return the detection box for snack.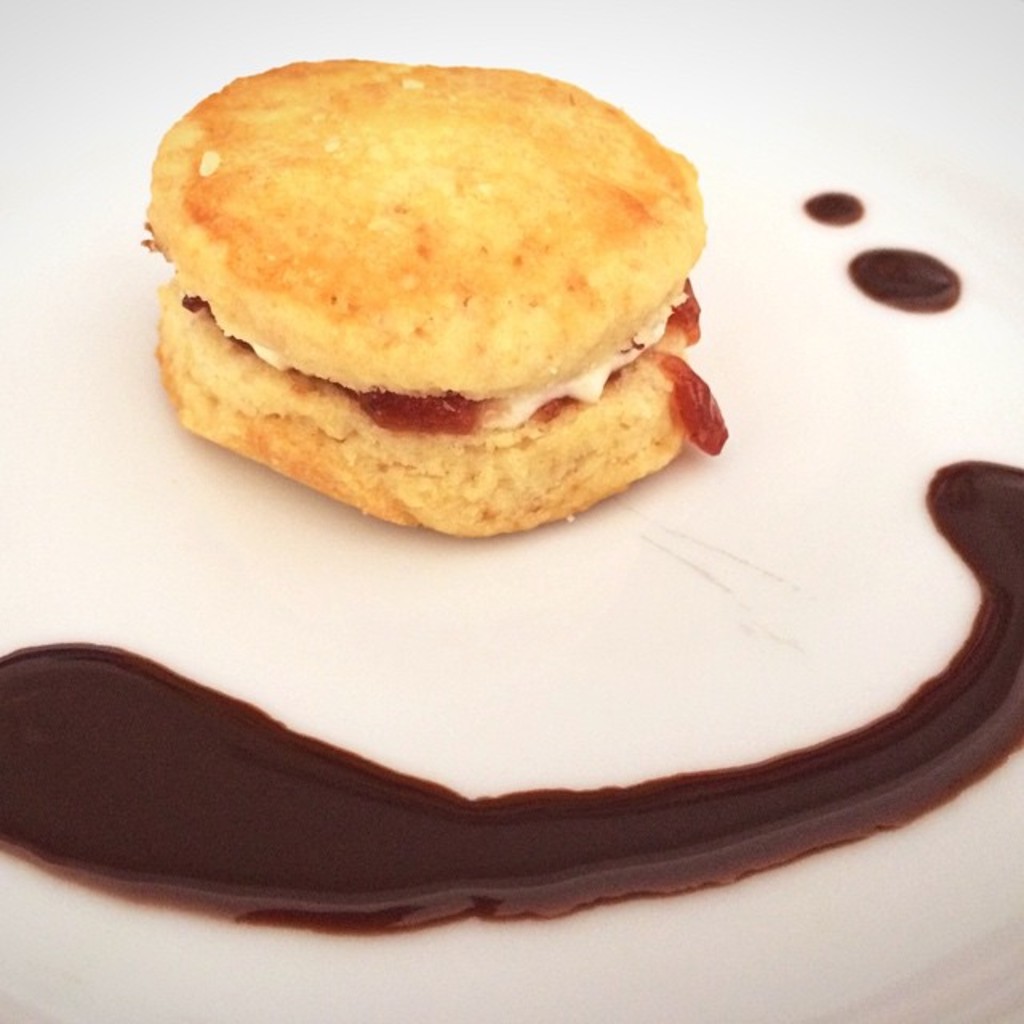
region(123, 74, 746, 525).
